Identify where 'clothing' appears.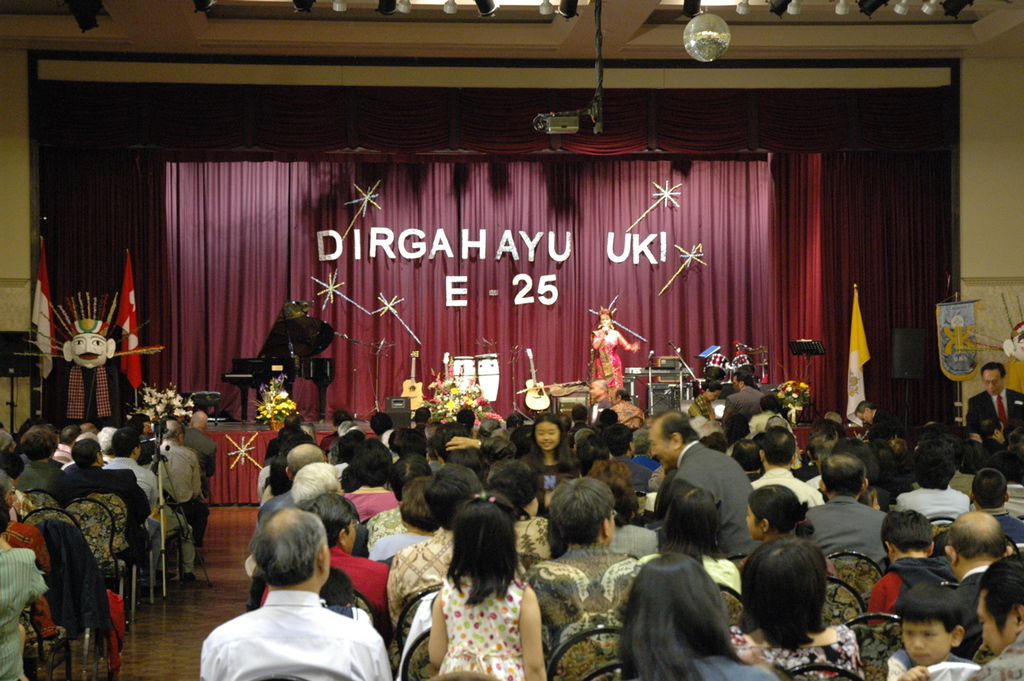
Appears at 70:468:149:588.
